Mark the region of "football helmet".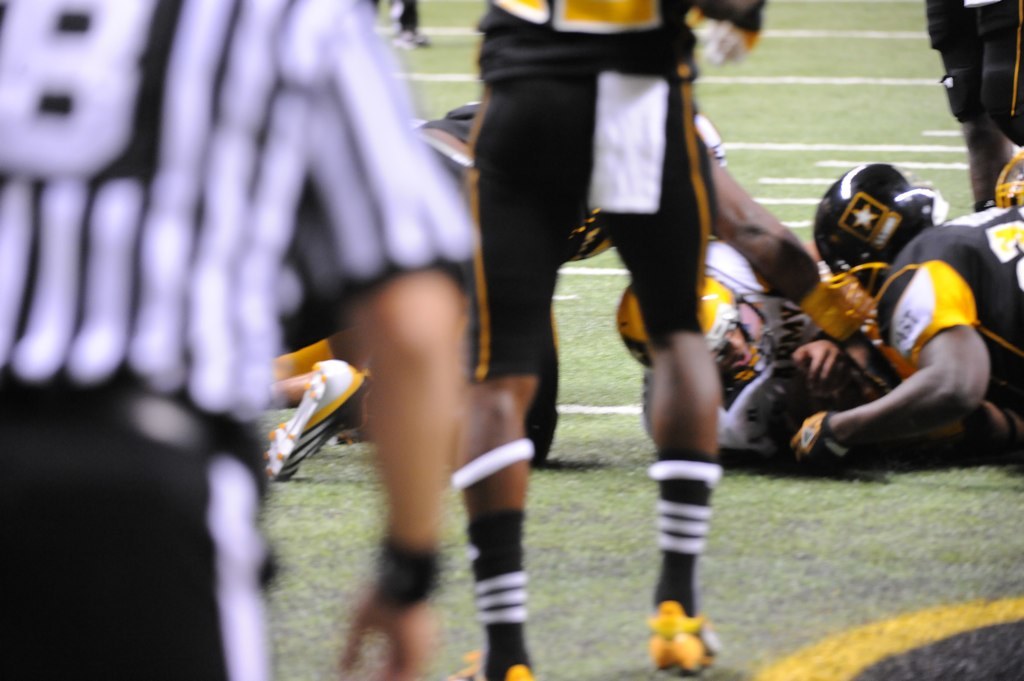
Region: 615,263,775,398.
